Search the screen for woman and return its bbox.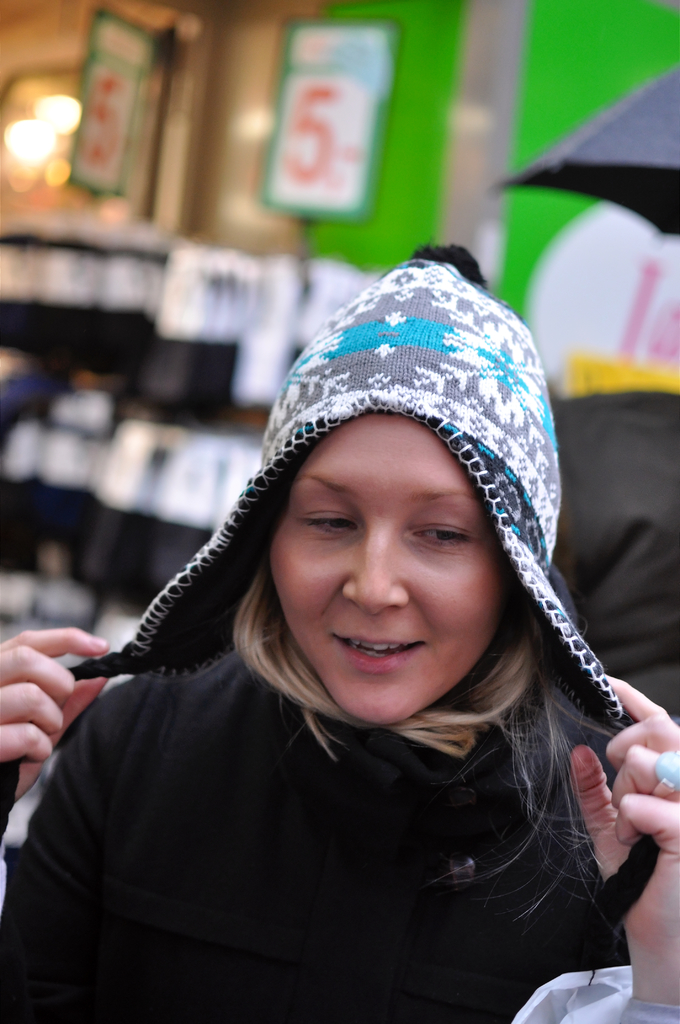
Found: bbox=(0, 282, 679, 994).
